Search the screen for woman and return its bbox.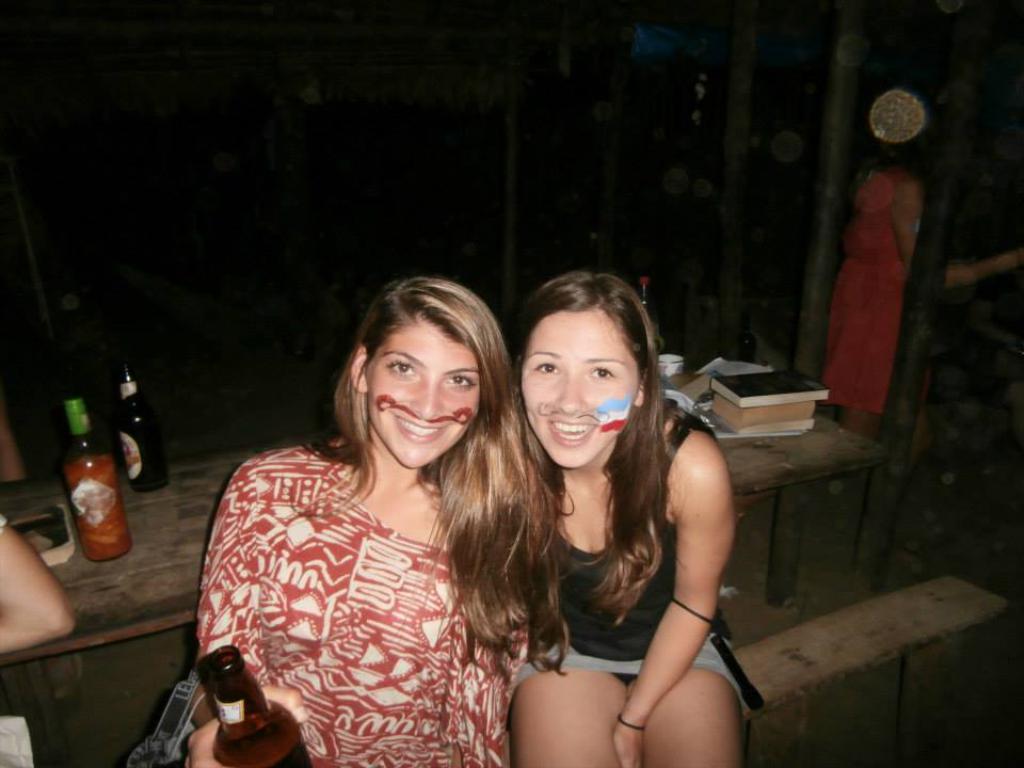
Found: <box>829,150,937,441</box>.
